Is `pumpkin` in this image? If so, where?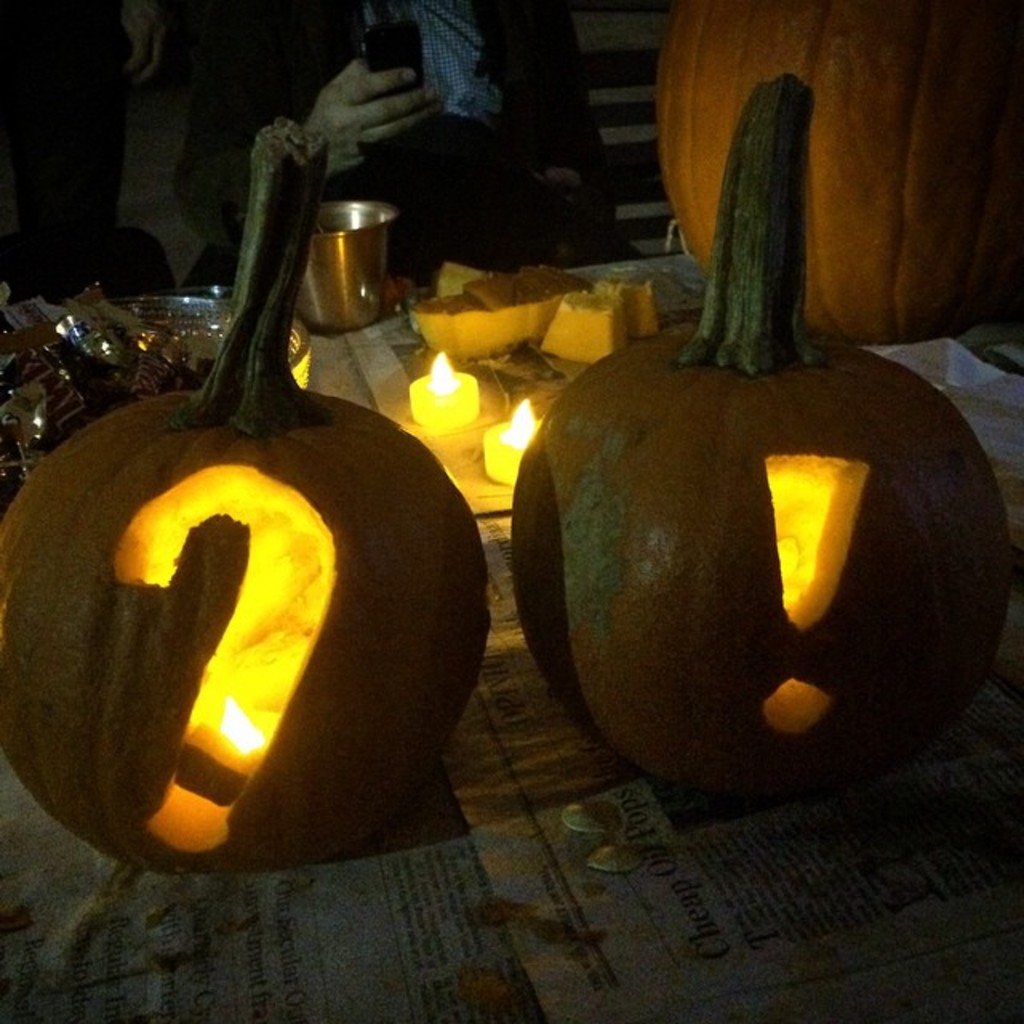
Yes, at 0 123 494 877.
